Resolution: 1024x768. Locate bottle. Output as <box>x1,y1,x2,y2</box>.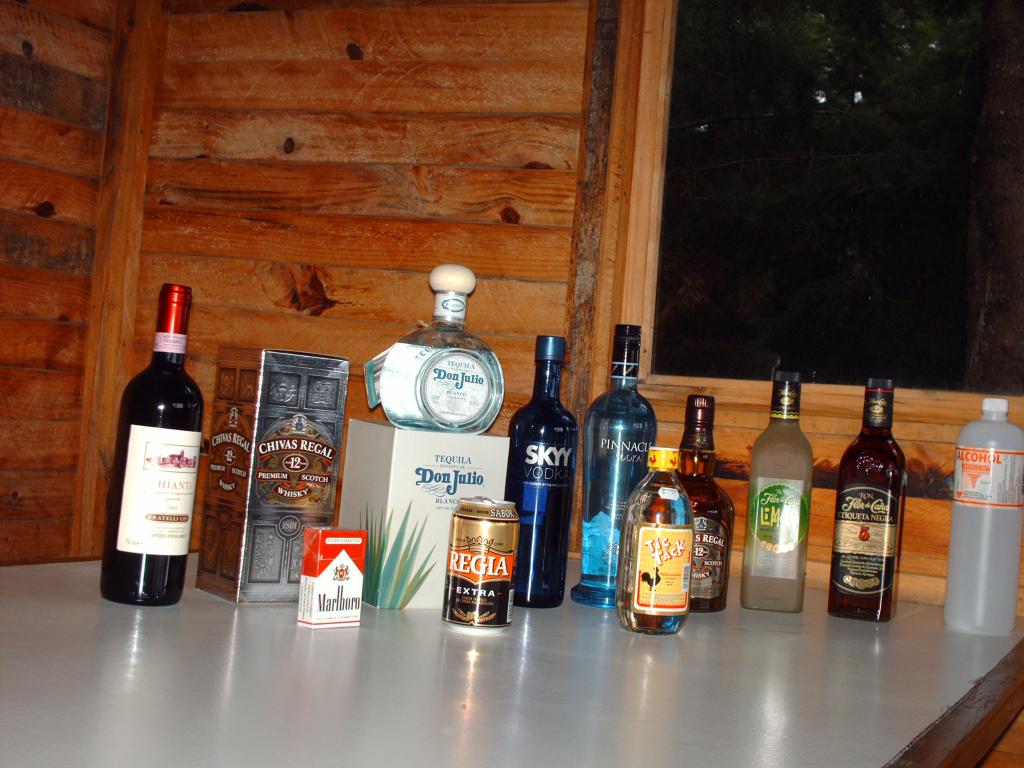
<box>620,450,691,636</box>.
